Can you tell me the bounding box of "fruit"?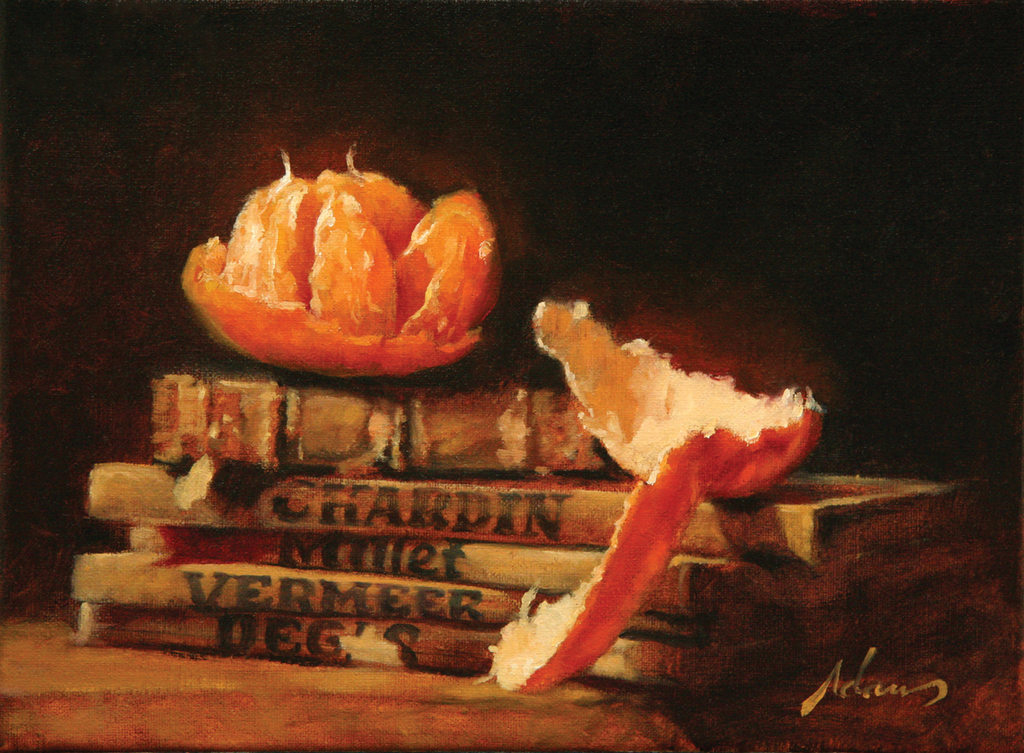
l=190, t=167, r=508, b=380.
